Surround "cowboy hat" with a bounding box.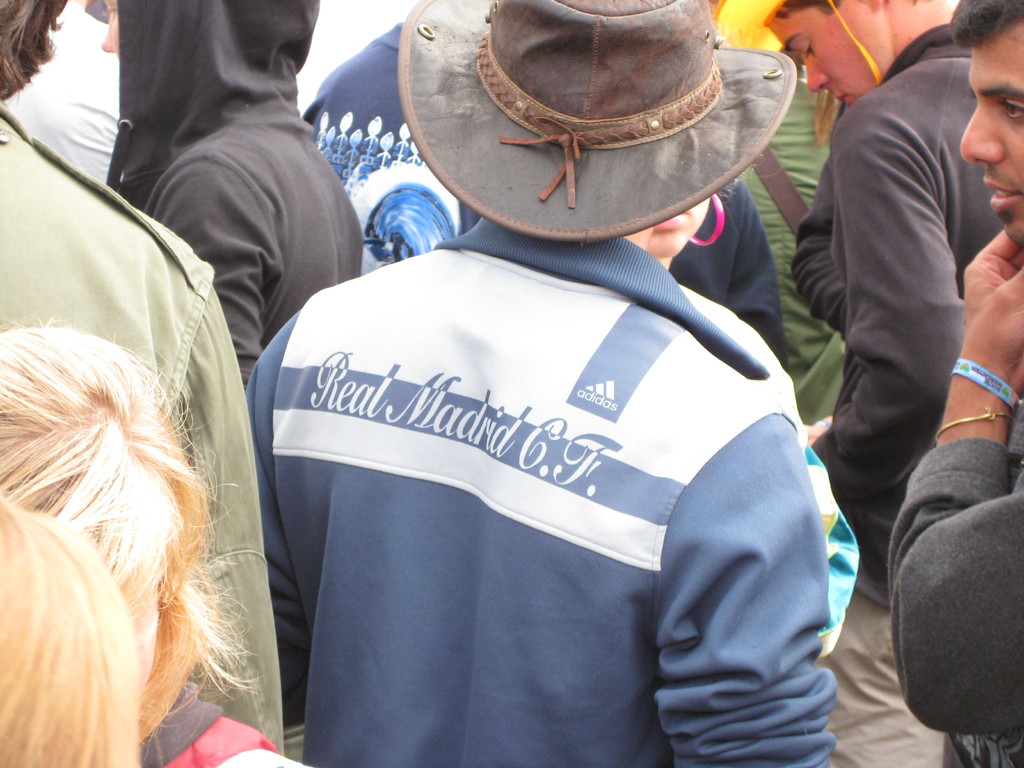
box=[392, 0, 818, 267].
